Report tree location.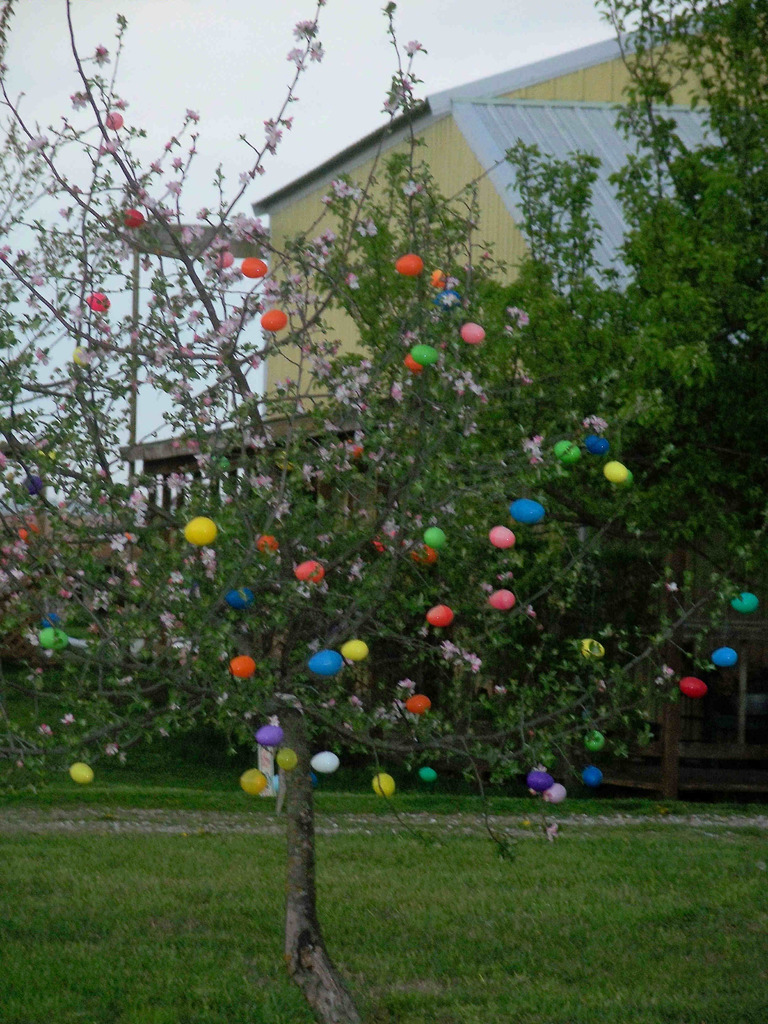
Report: [x1=0, y1=0, x2=767, y2=1023].
